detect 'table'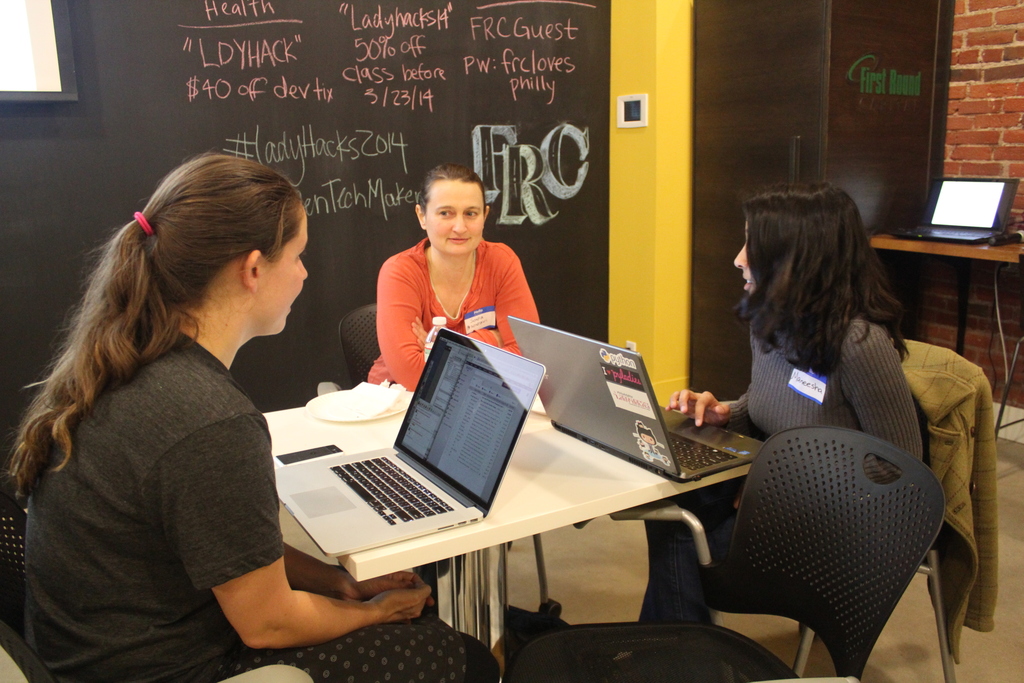
Rect(200, 358, 836, 675)
